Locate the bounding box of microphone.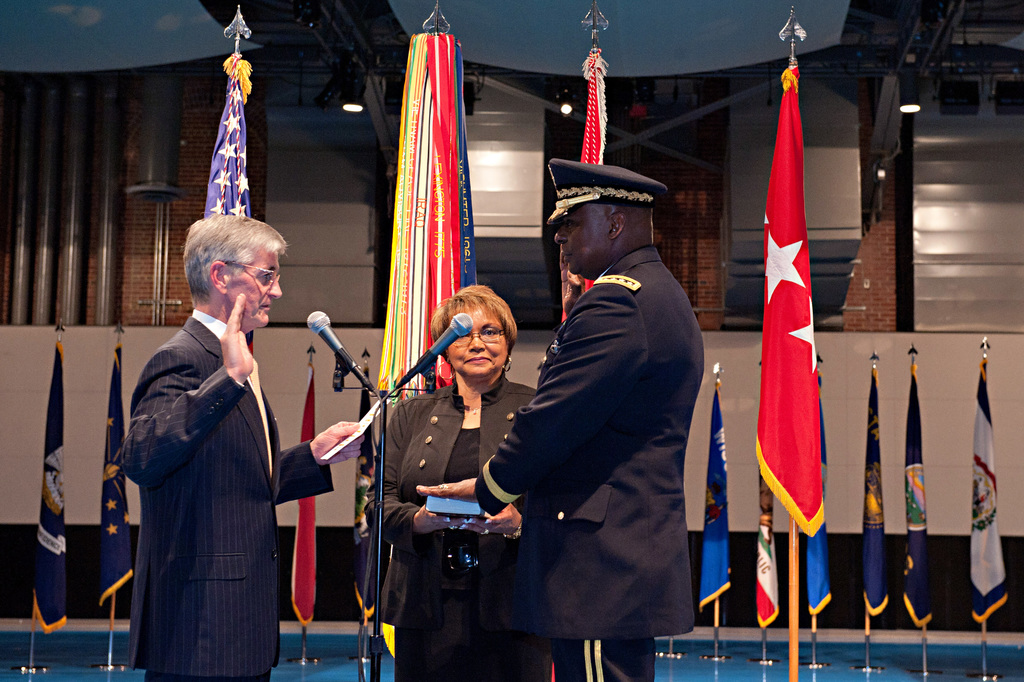
Bounding box: (307,308,378,393).
